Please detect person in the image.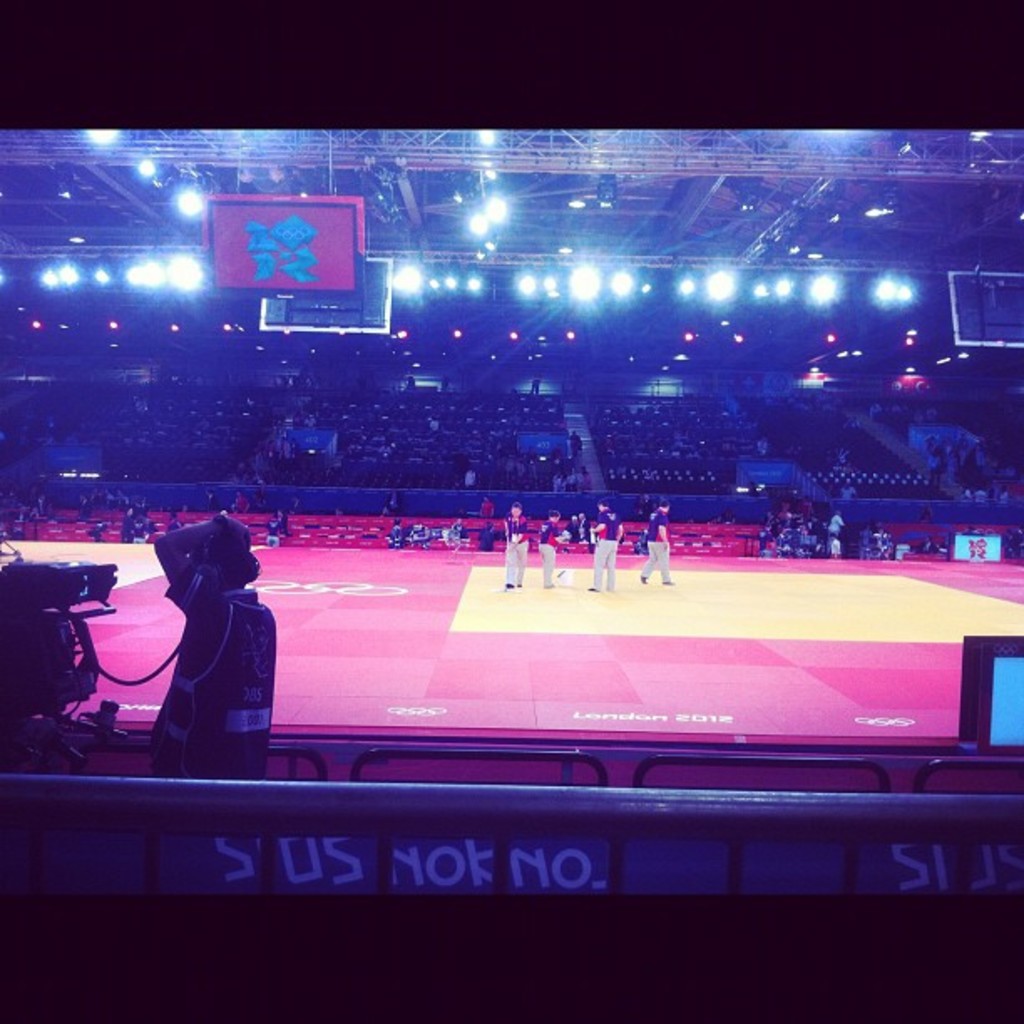
634:504:669:577.
